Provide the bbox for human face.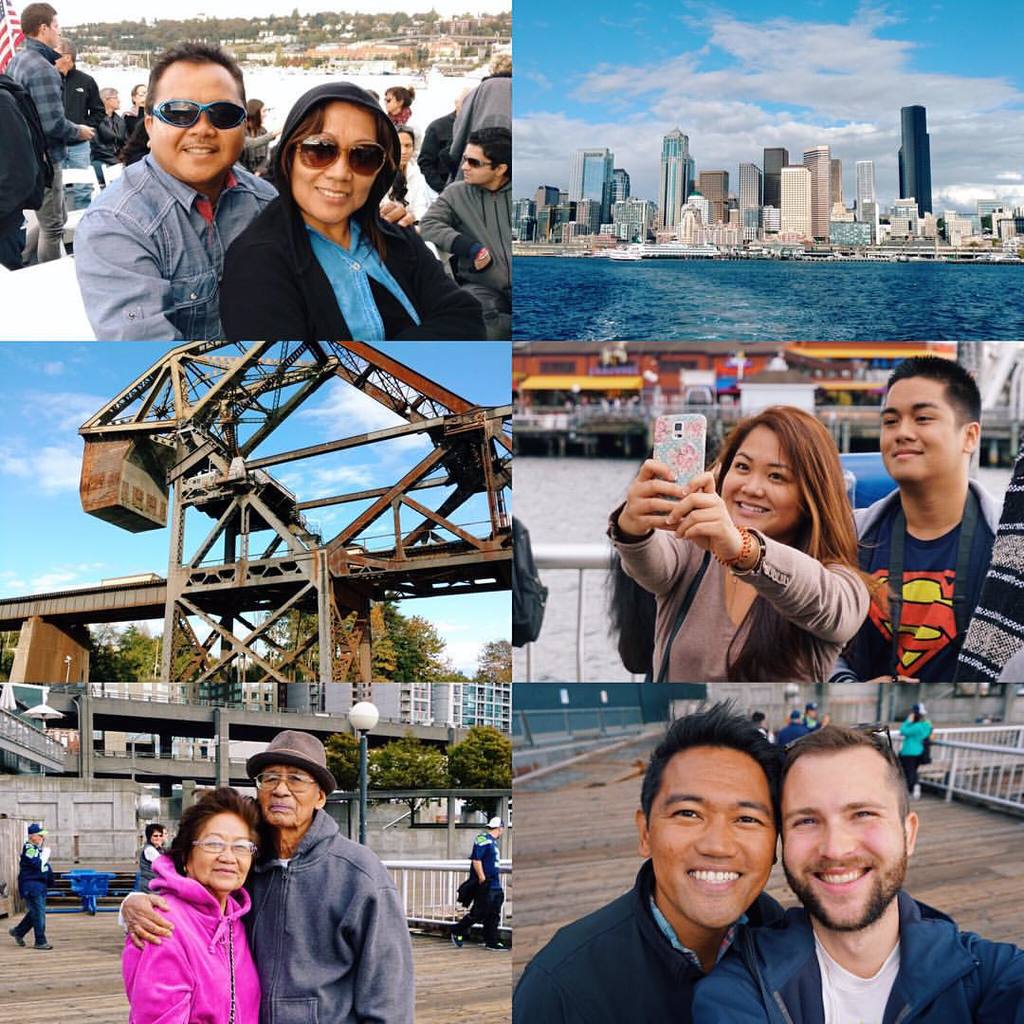
879,380,969,483.
